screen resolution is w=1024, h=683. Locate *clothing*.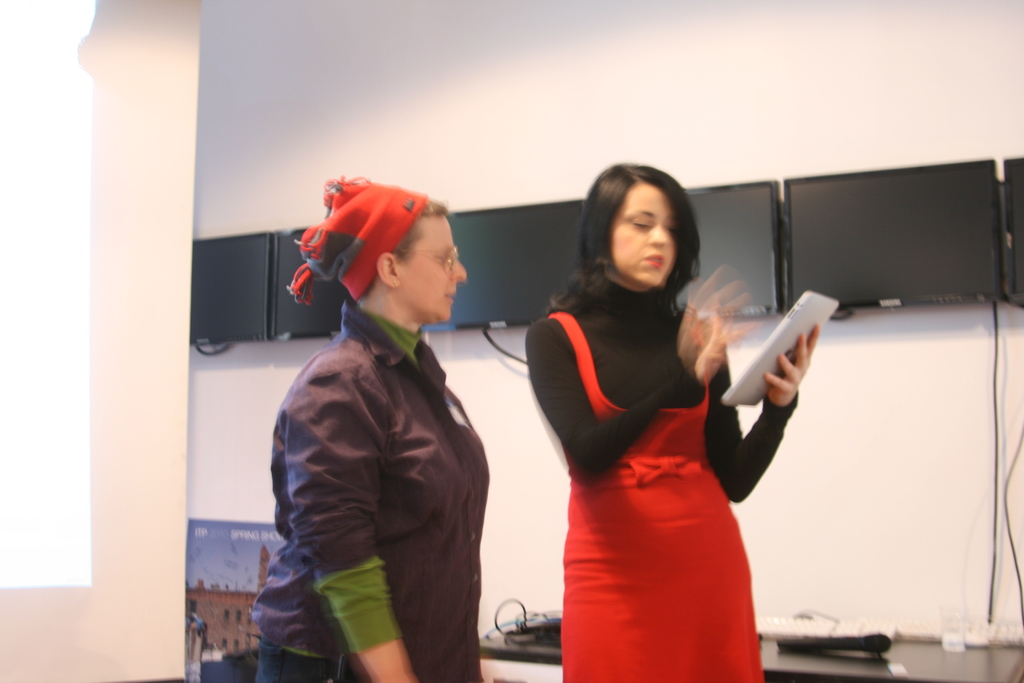
<box>525,260,796,639</box>.
